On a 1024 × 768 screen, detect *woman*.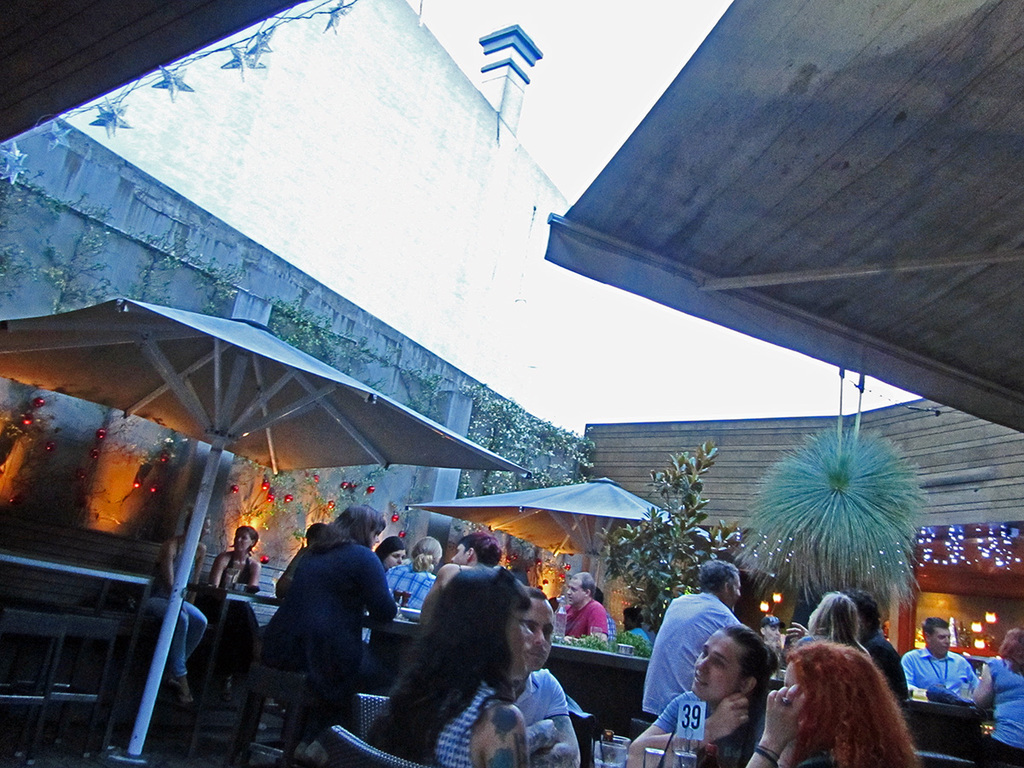
left=202, top=531, right=259, bottom=700.
